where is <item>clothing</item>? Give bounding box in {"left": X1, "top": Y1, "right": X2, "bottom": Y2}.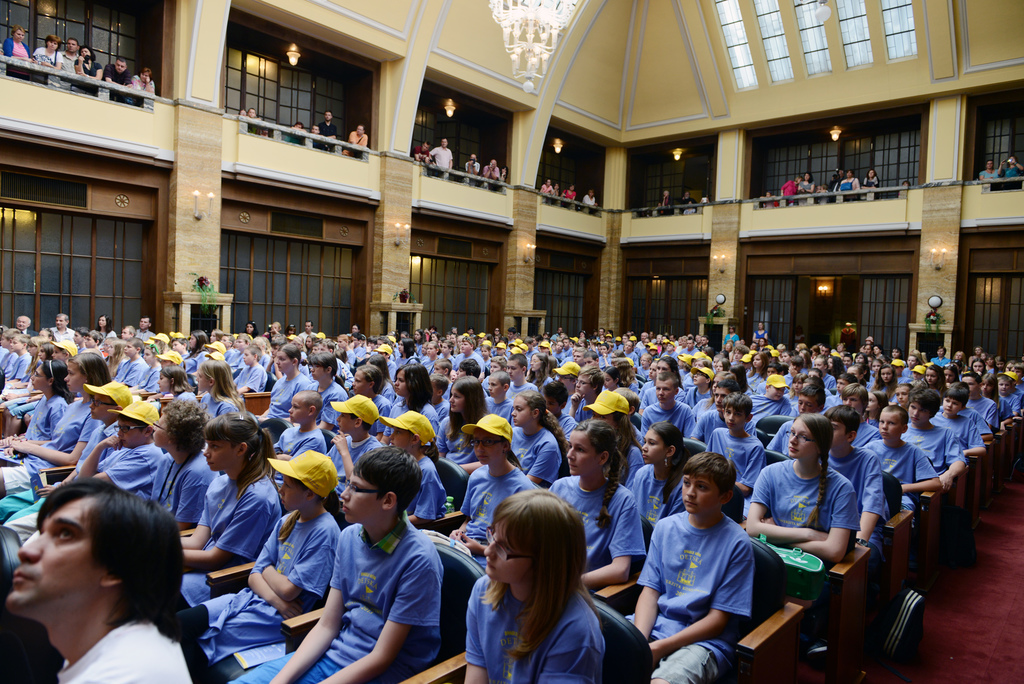
{"left": 584, "top": 193, "right": 597, "bottom": 212}.
